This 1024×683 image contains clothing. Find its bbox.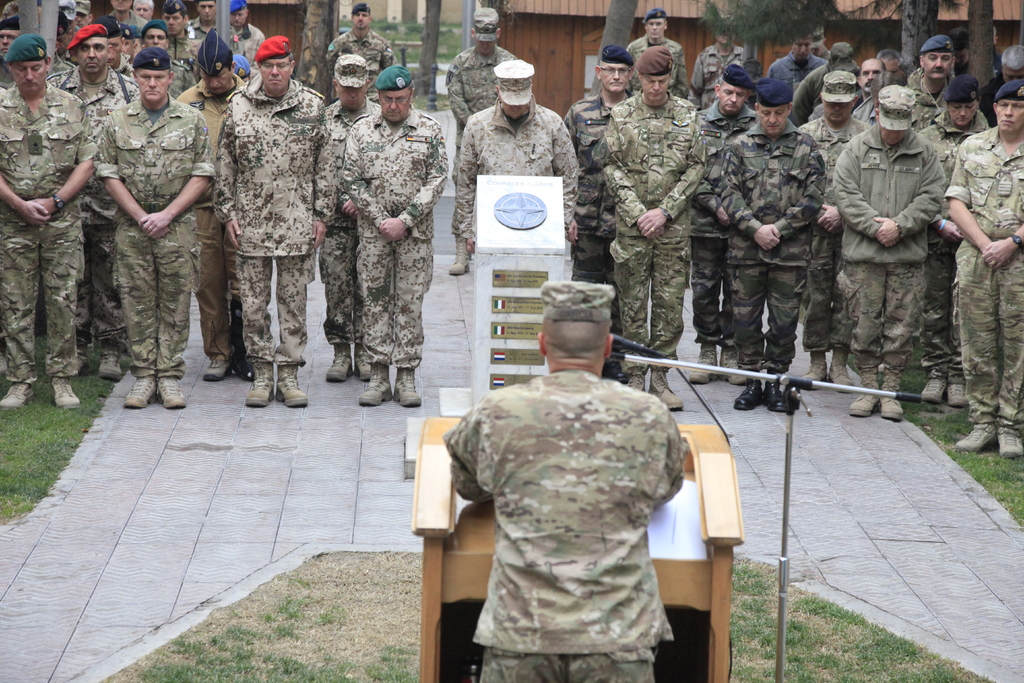
[899, 67, 954, 127].
